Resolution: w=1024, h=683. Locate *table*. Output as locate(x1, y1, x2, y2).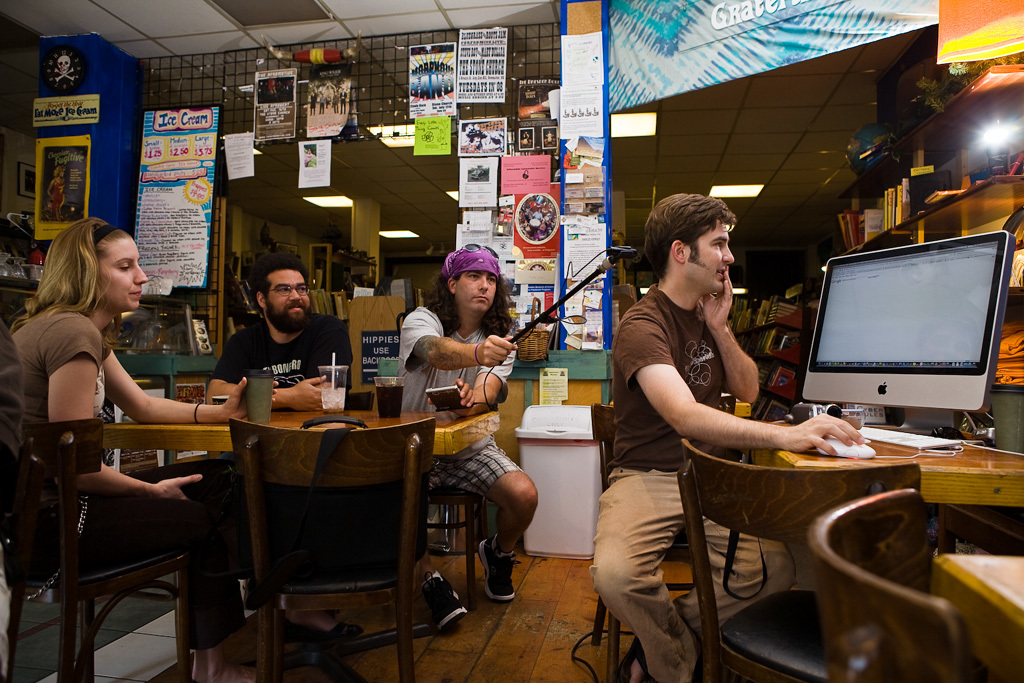
locate(148, 375, 497, 665).
